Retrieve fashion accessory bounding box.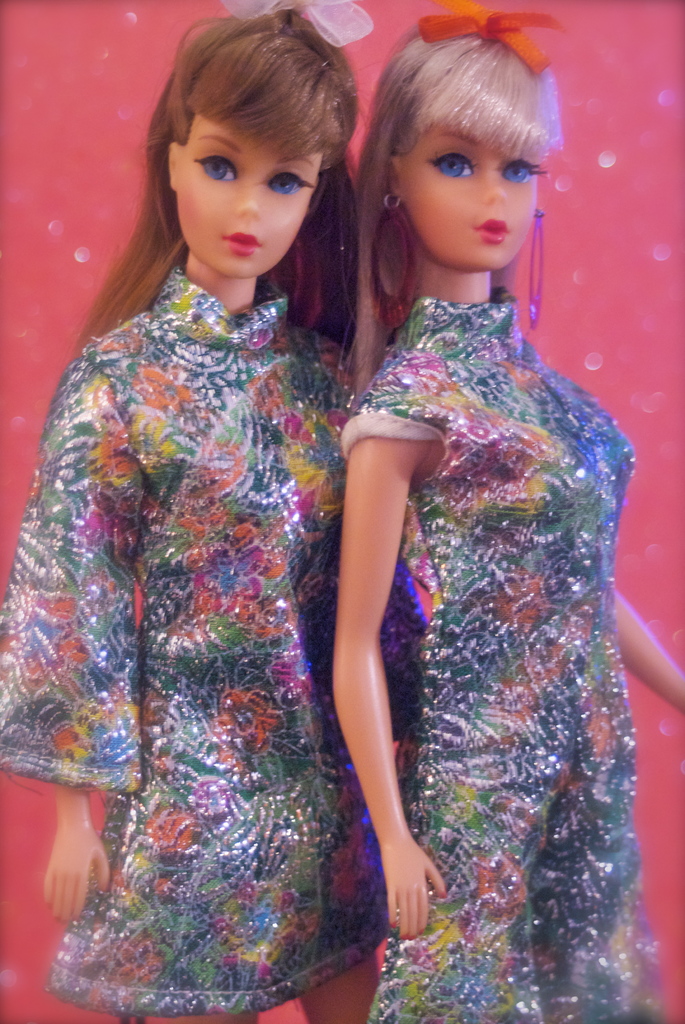
Bounding box: <box>221,0,376,49</box>.
